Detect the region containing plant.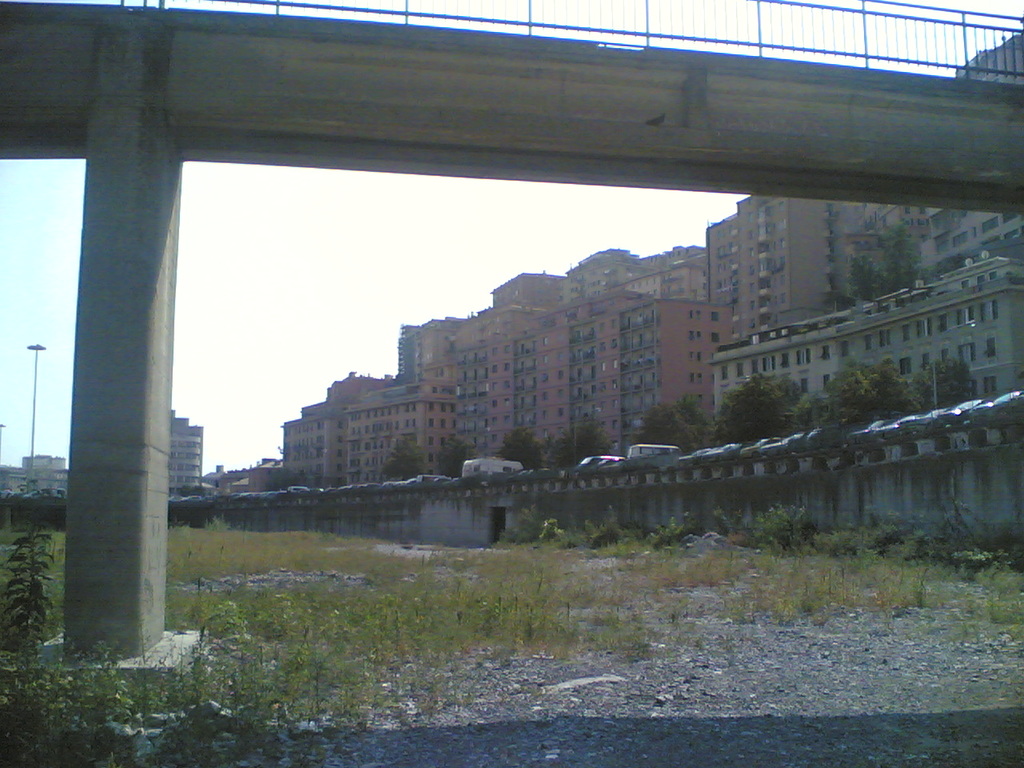
bbox=[578, 414, 630, 466].
